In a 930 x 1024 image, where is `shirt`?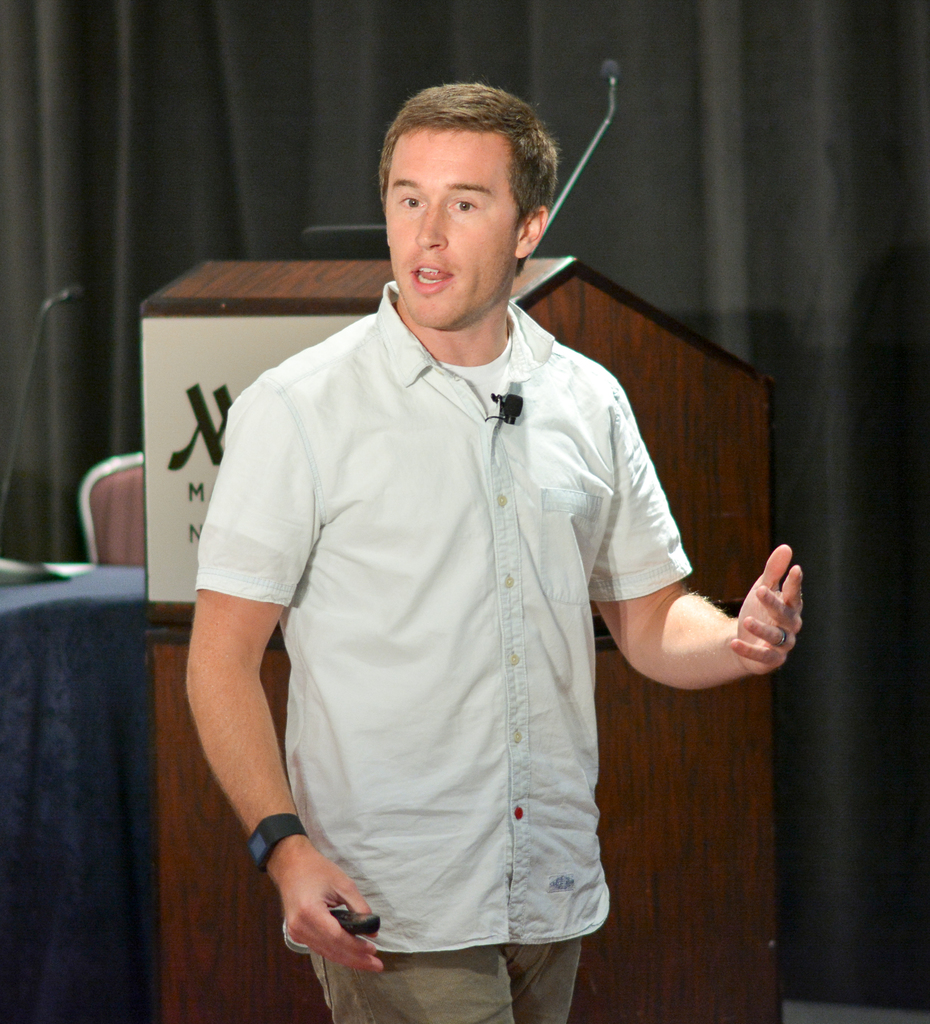
{"x1": 190, "y1": 274, "x2": 698, "y2": 946}.
